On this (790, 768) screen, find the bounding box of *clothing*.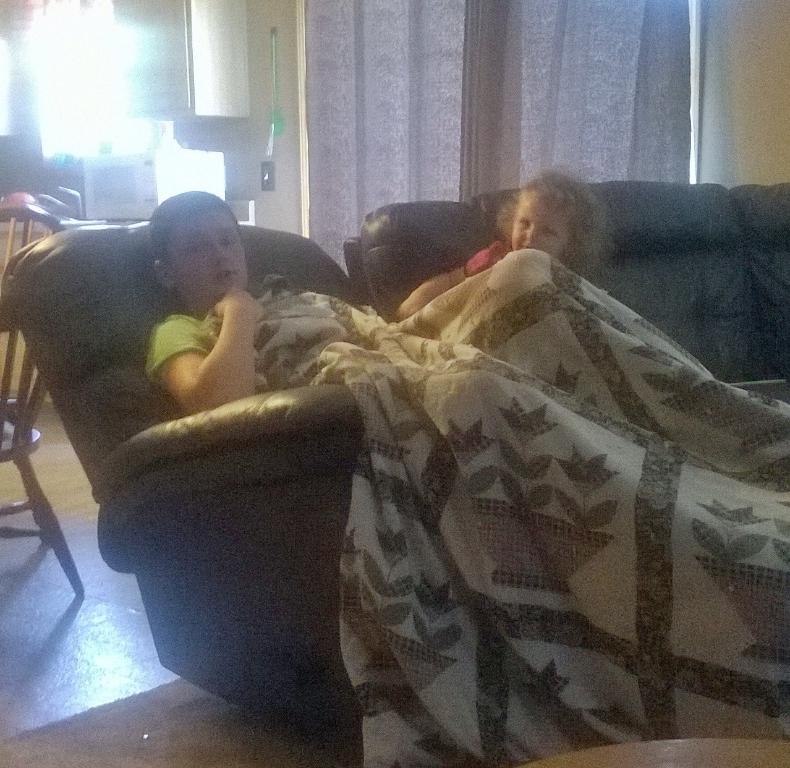
Bounding box: region(461, 241, 515, 278).
